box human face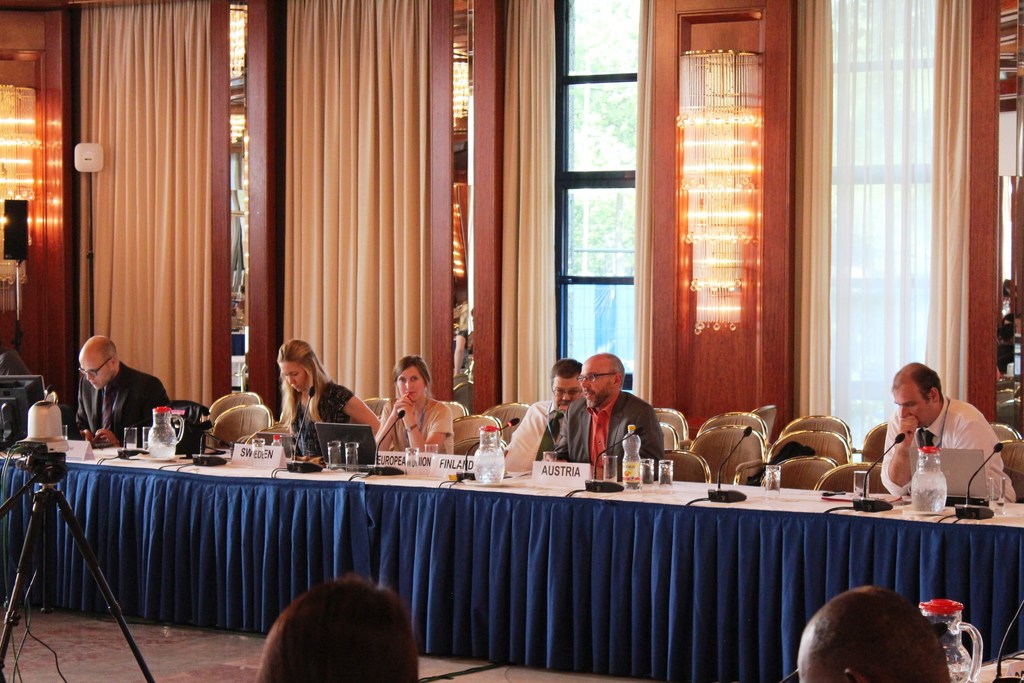
x1=396, y1=368, x2=424, y2=401
